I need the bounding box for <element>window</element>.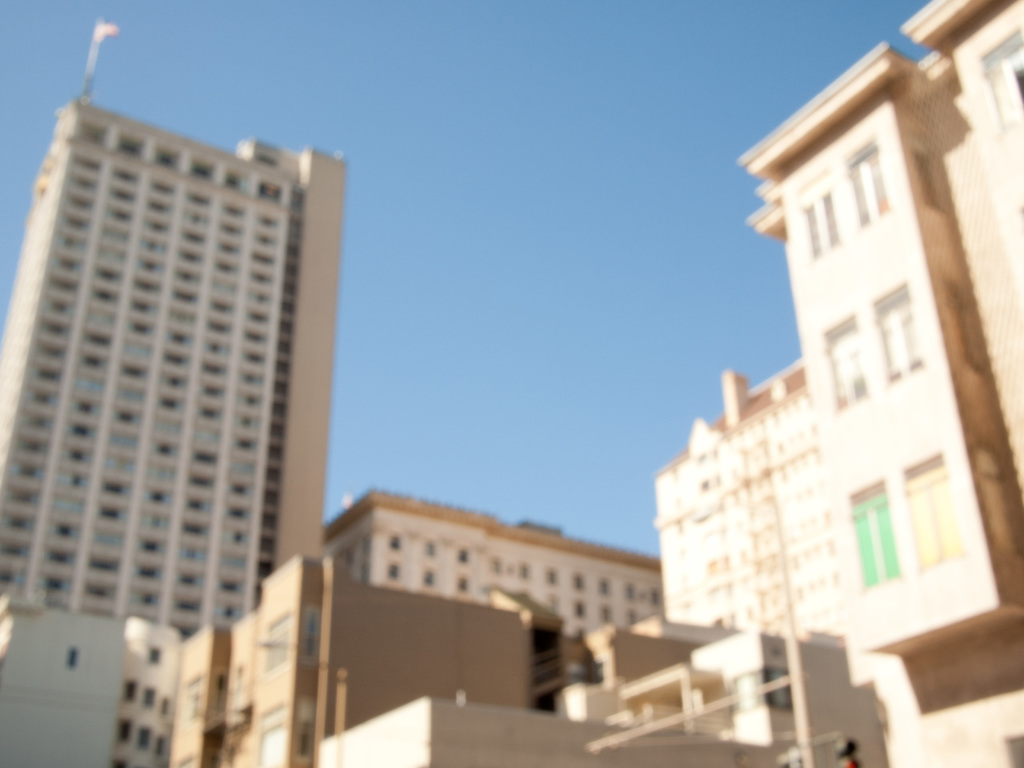
Here it is: rect(118, 721, 127, 740).
